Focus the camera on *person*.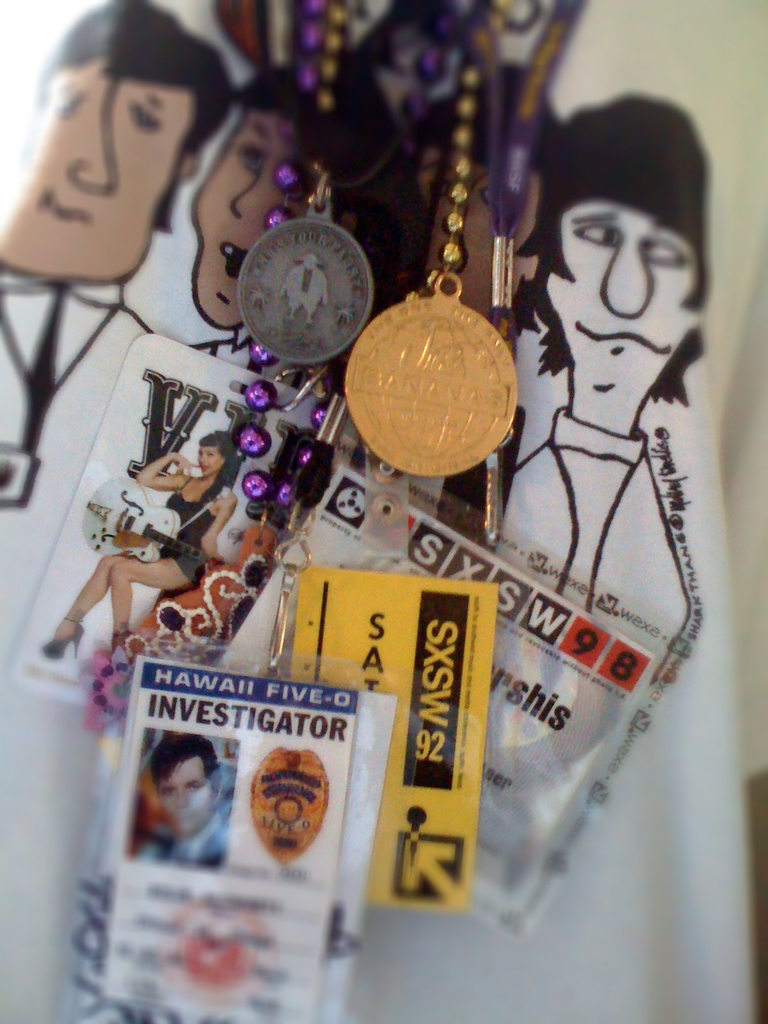
Focus region: pyautogui.locateOnScreen(0, 1, 232, 509).
